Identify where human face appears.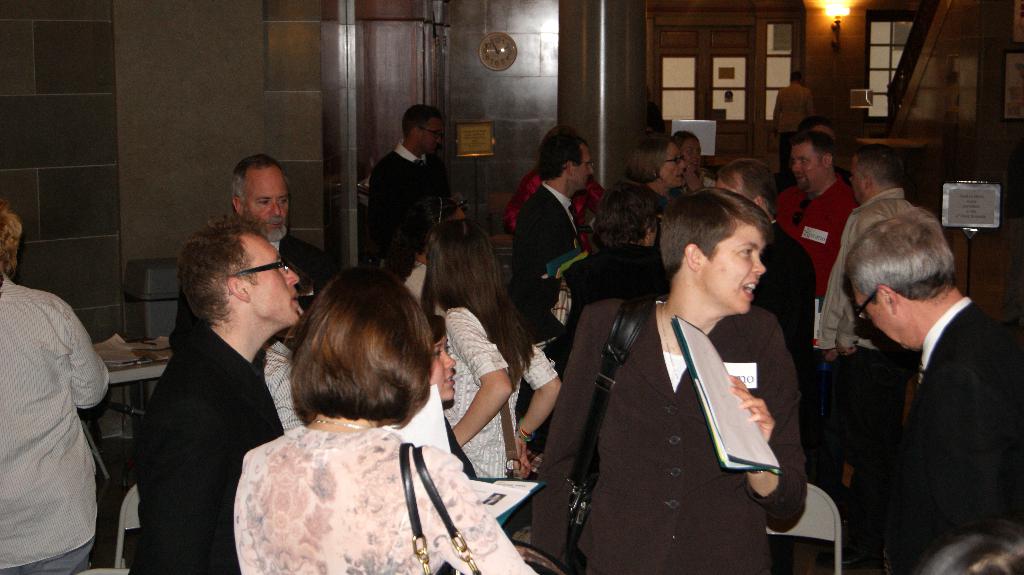
Appears at [848,163,867,202].
